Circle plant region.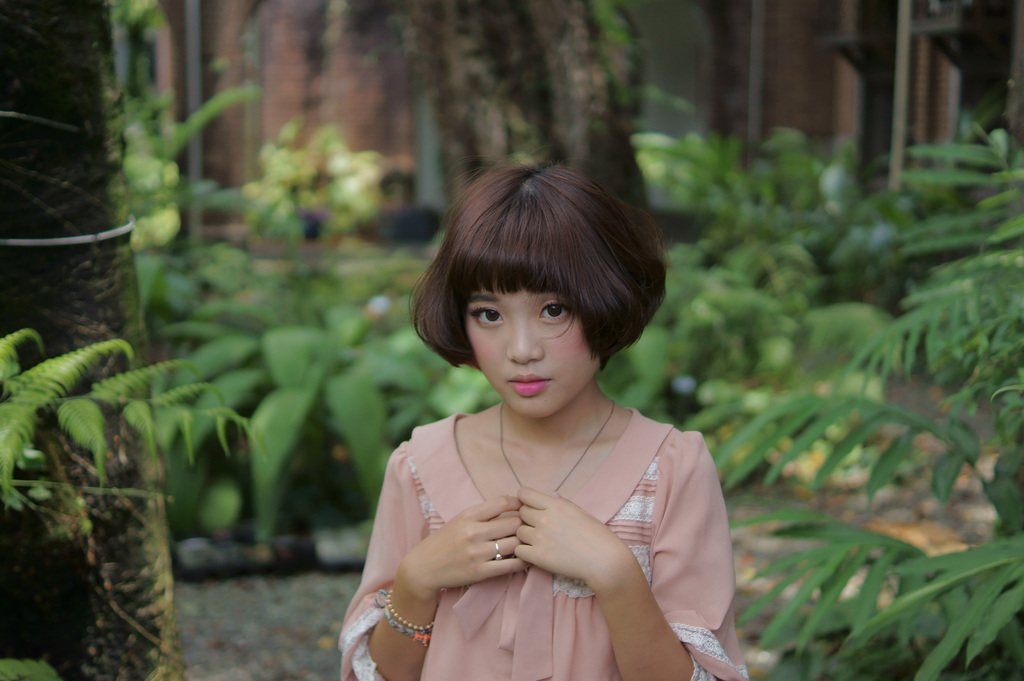
Region: (641,124,934,270).
